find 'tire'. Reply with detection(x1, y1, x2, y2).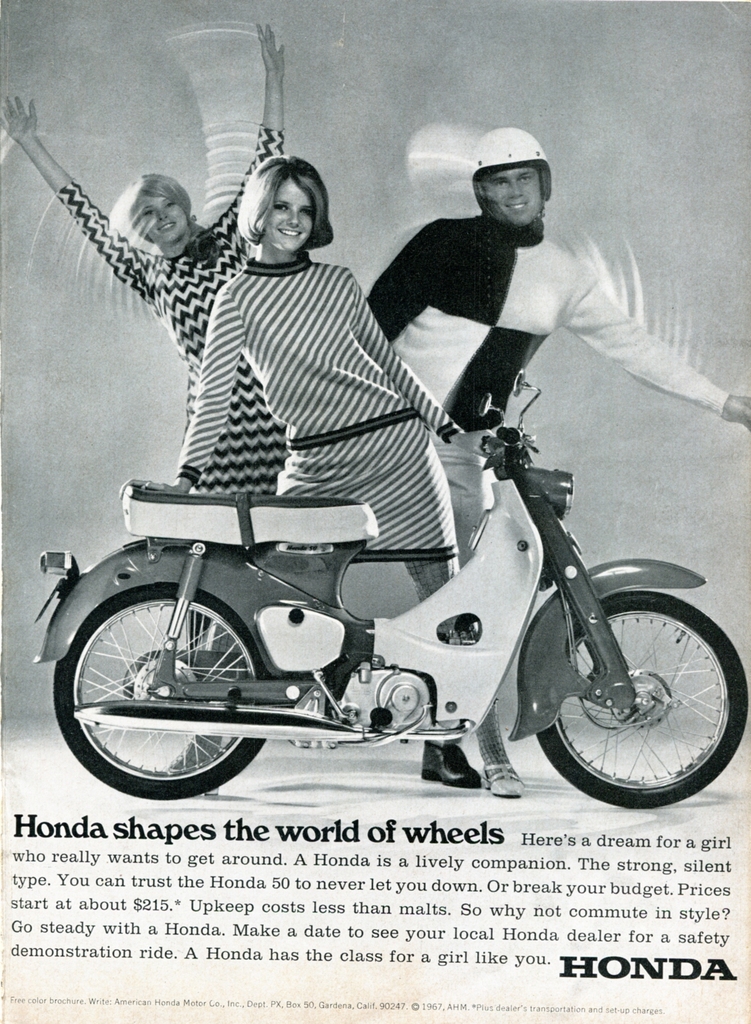
detection(44, 582, 273, 799).
